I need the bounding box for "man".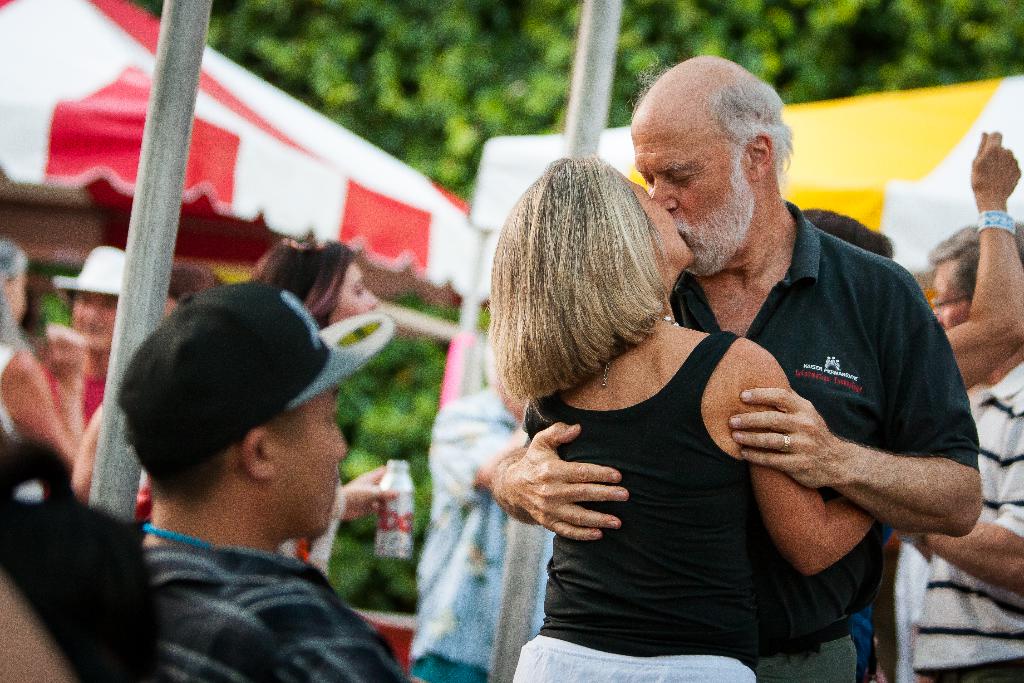
Here it is: l=493, t=54, r=981, b=682.
